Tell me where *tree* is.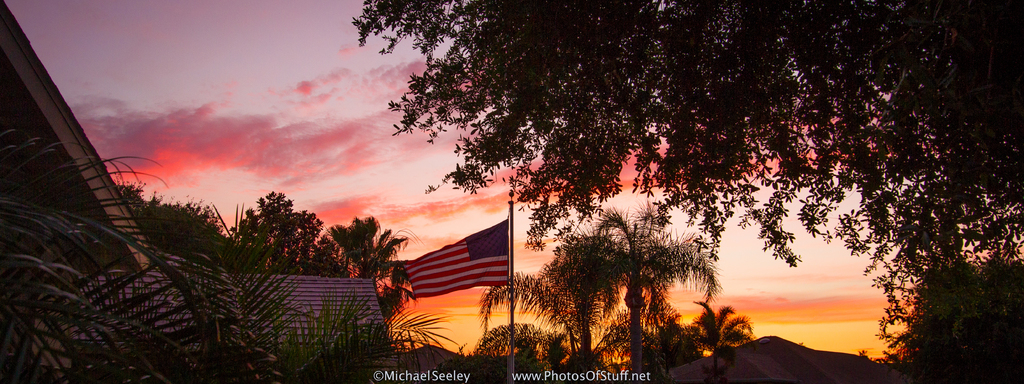
*tree* is at 114,177,238,273.
